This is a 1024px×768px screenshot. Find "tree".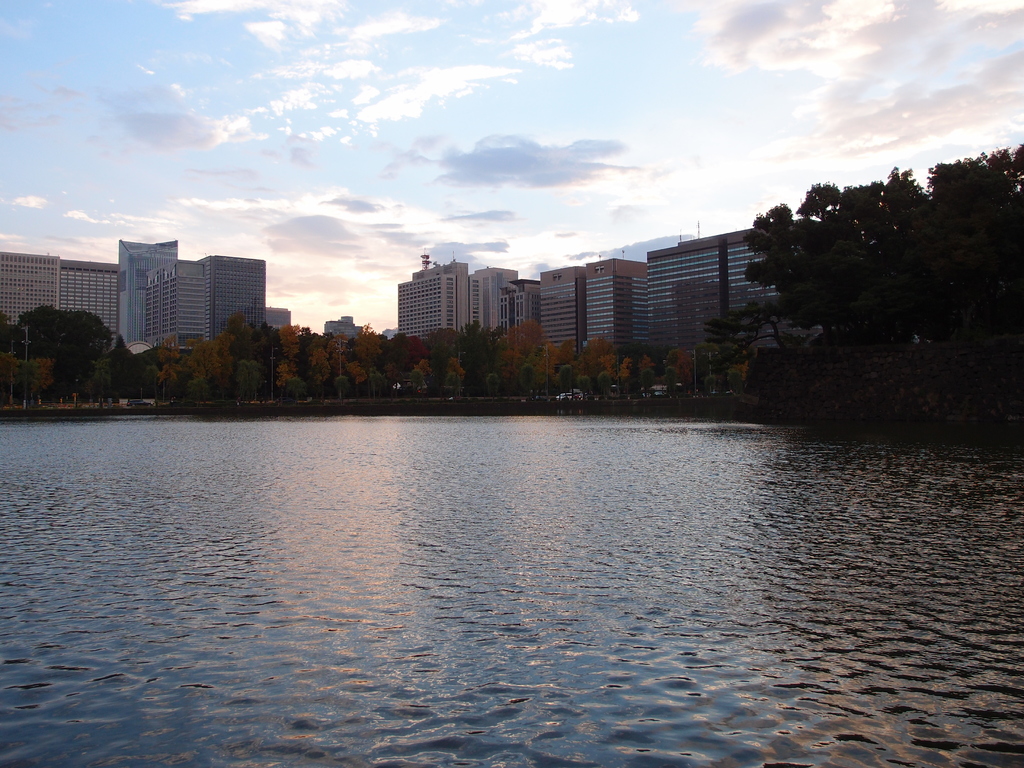
Bounding box: pyautogui.locateOnScreen(756, 154, 968, 362).
